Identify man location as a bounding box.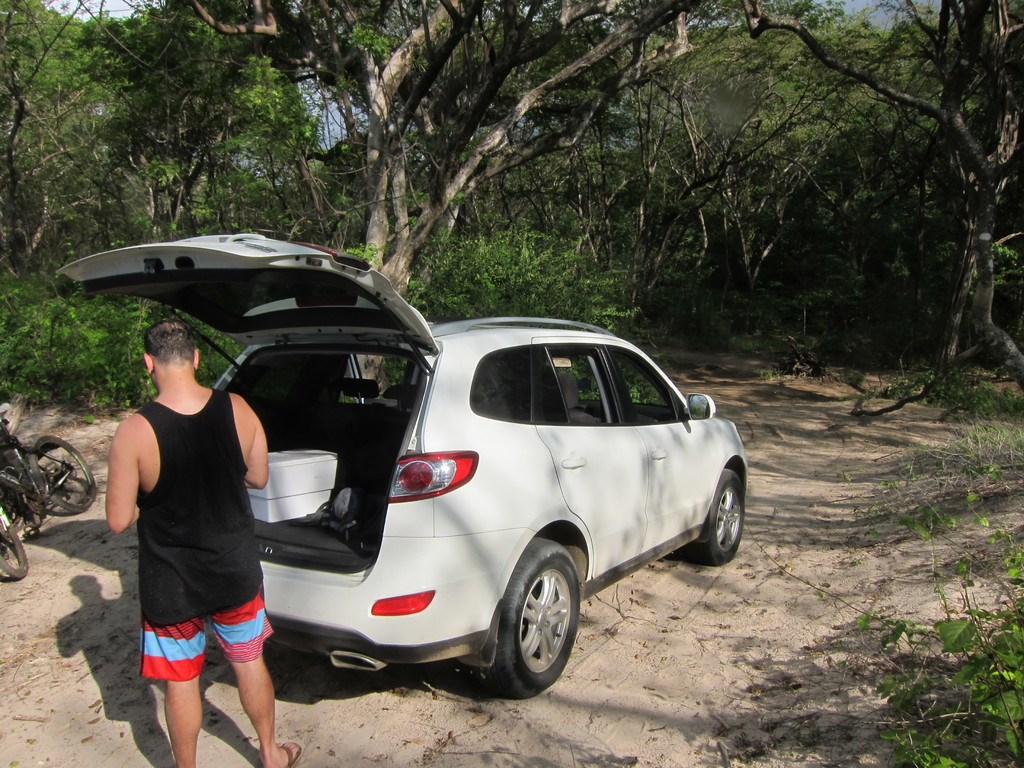
left=91, top=283, right=298, bottom=756.
